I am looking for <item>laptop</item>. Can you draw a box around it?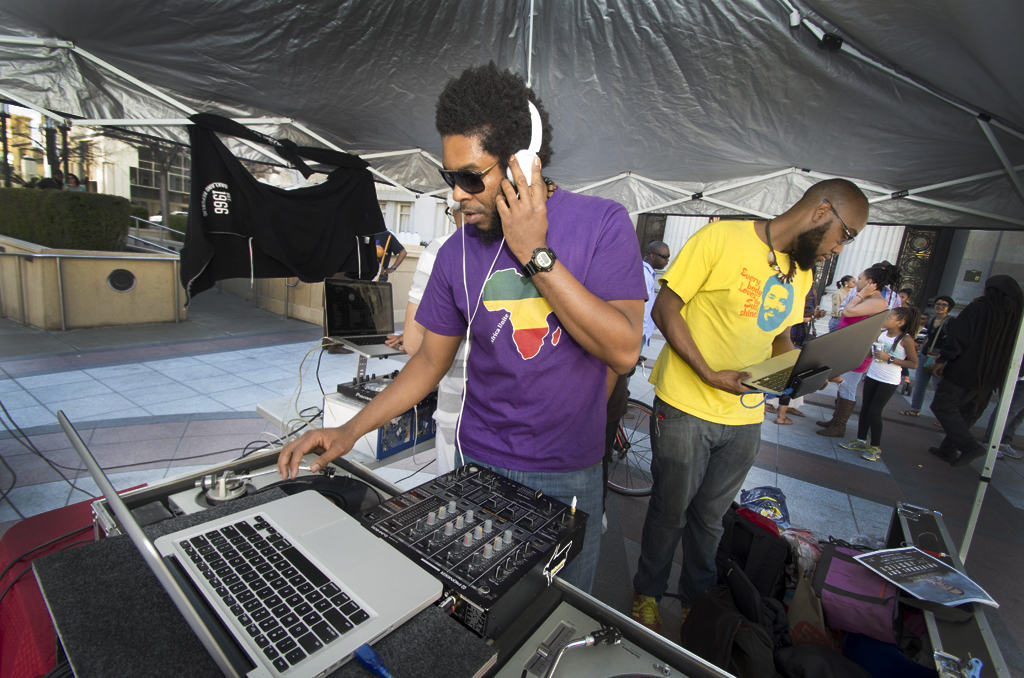
Sure, the bounding box is detection(74, 404, 541, 664).
